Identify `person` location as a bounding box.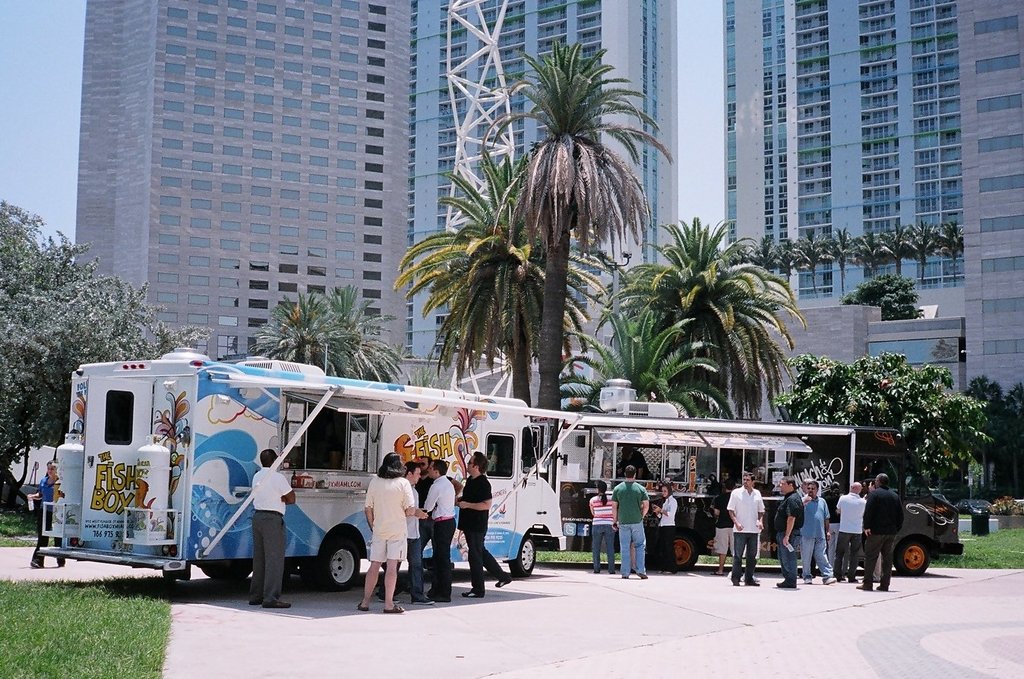
region(24, 456, 71, 570).
